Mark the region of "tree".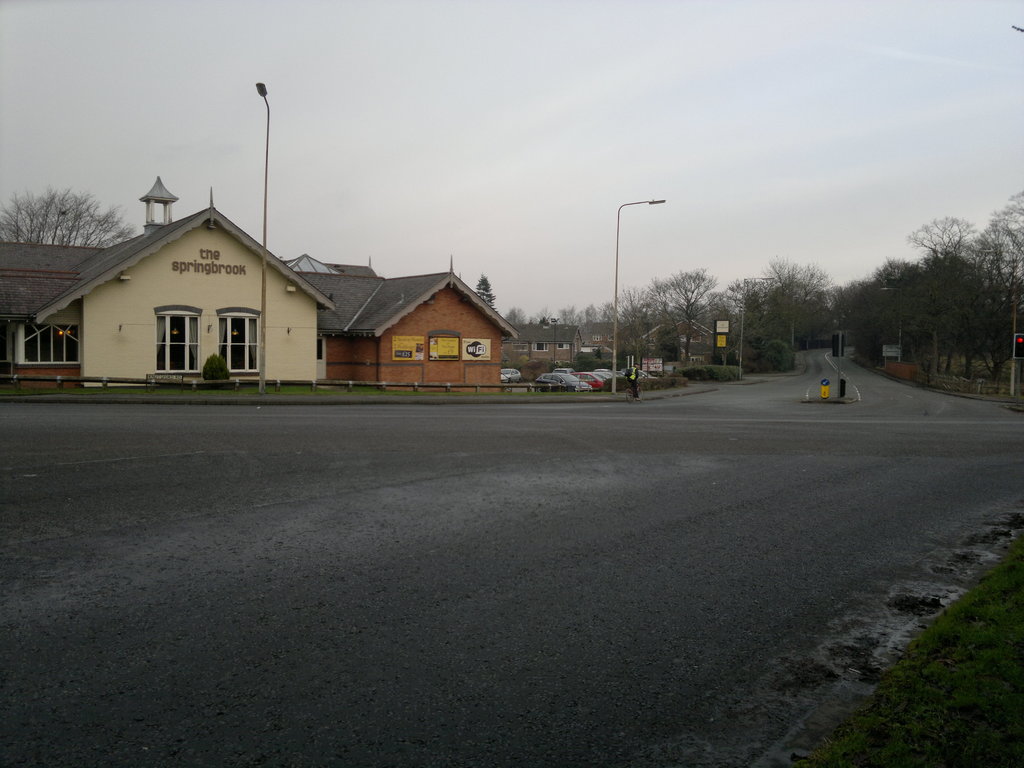
Region: left=502, top=305, right=529, bottom=325.
